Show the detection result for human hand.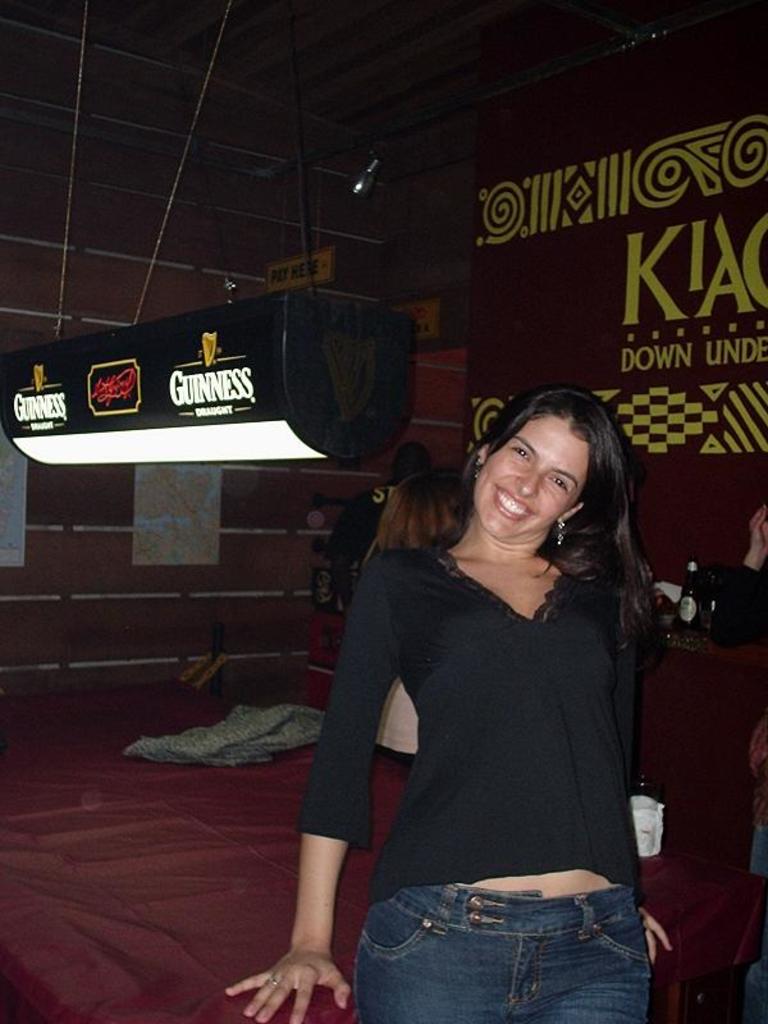
x1=749 y1=503 x2=767 y2=561.
